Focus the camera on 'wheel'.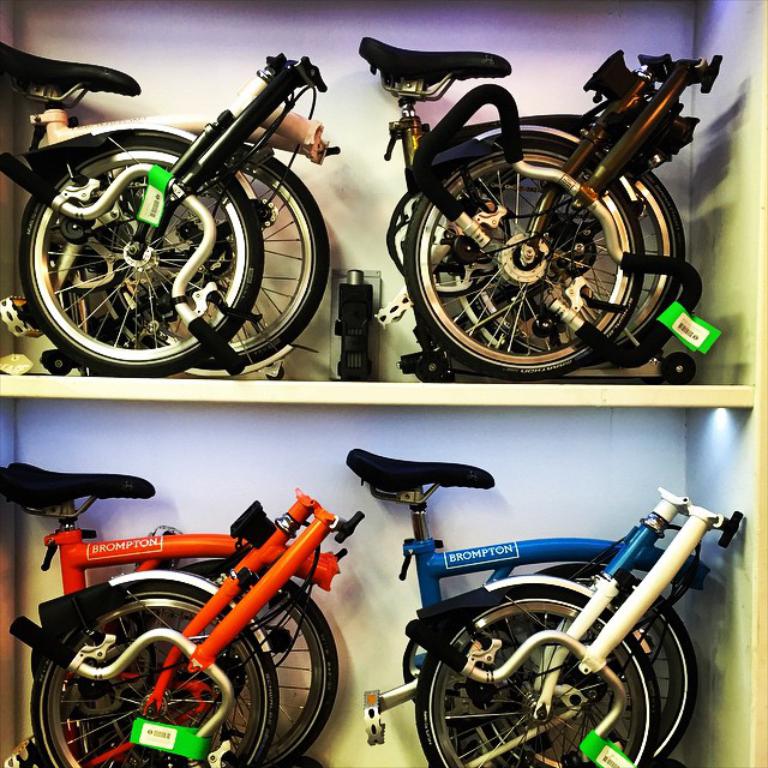
Focus region: <region>454, 162, 683, 366</region>.
